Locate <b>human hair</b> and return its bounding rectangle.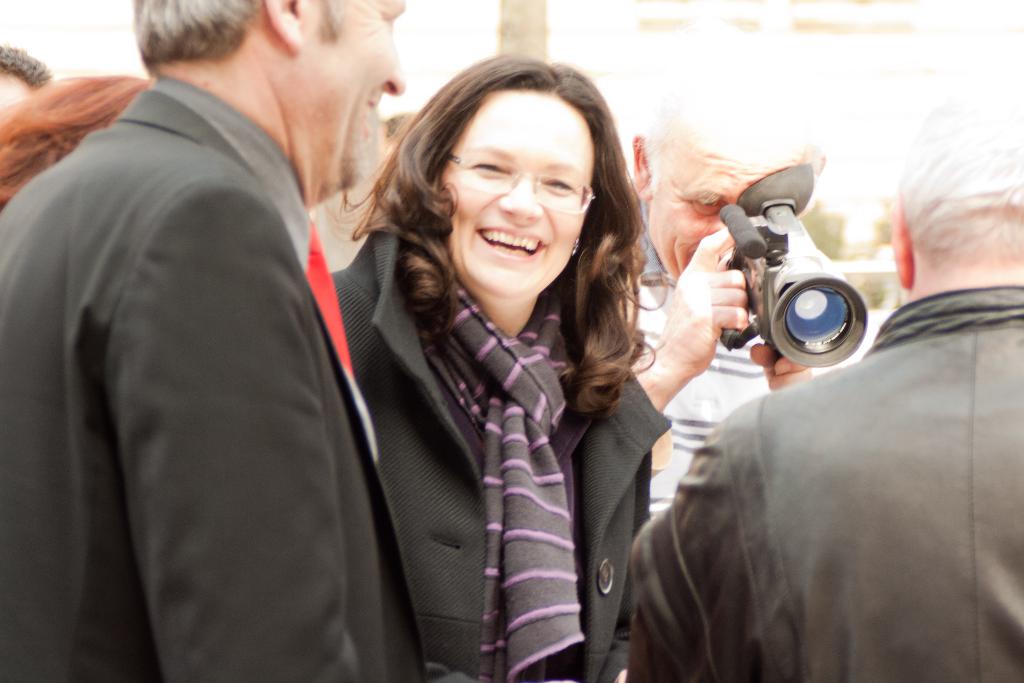
region(0, 68, 154, 213).
